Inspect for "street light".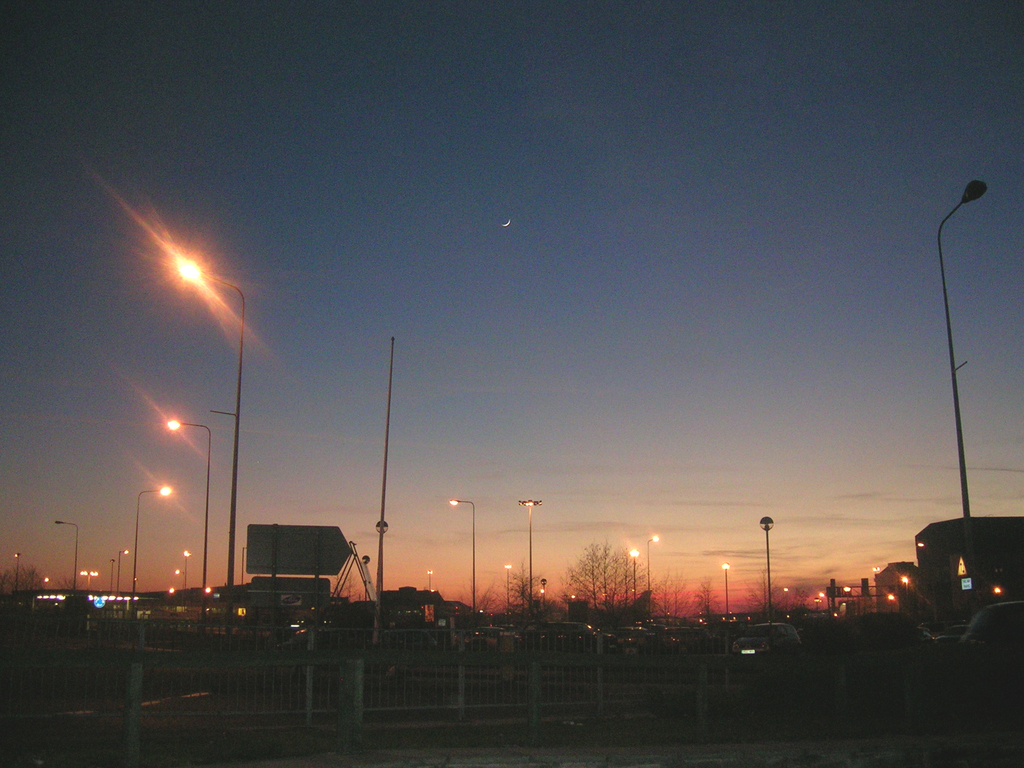
Inspection: <region>649, 531, 660, 609</region>.
